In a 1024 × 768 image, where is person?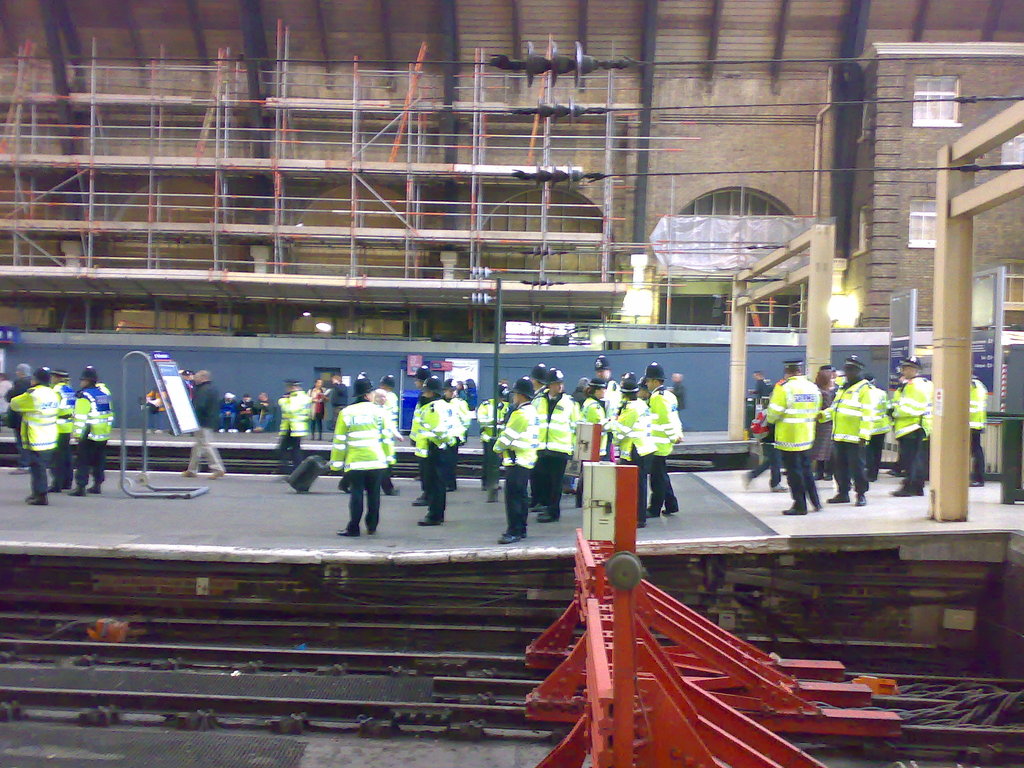
crop(493, 378, 537, 536).
